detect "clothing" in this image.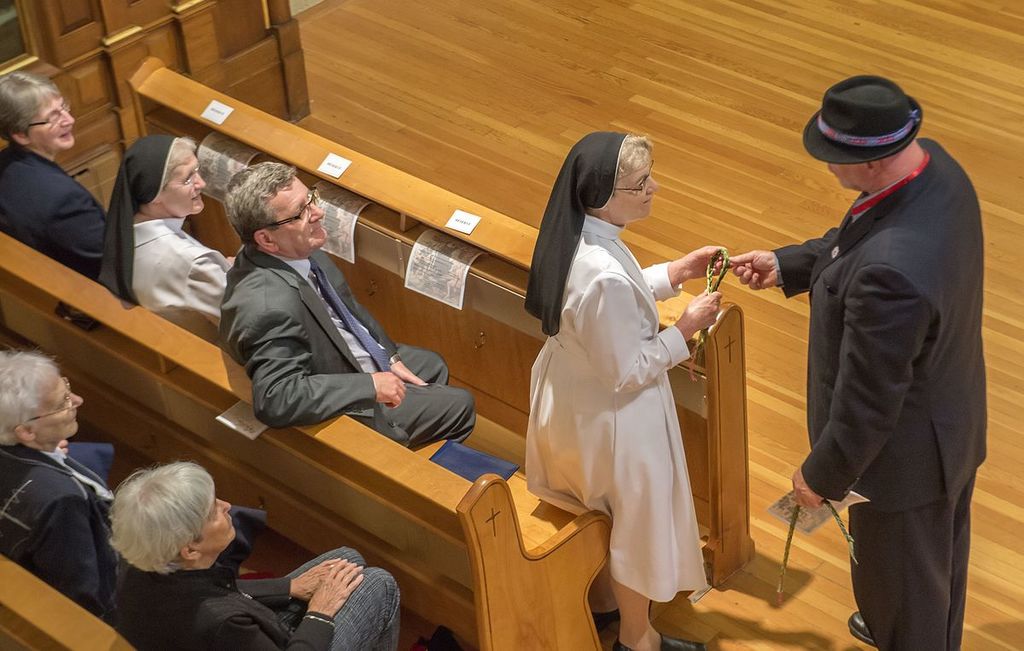
Detection: (111, 503, 402, 650).
